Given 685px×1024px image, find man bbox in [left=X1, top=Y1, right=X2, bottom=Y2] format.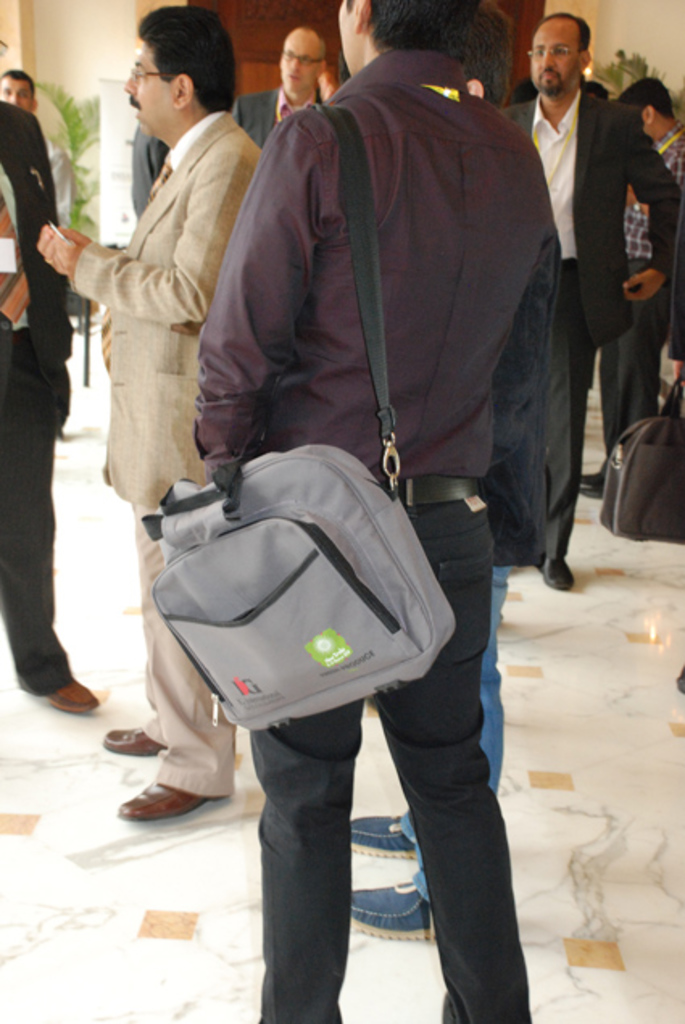
[left=227, top=27, right=329, bottom=148].
